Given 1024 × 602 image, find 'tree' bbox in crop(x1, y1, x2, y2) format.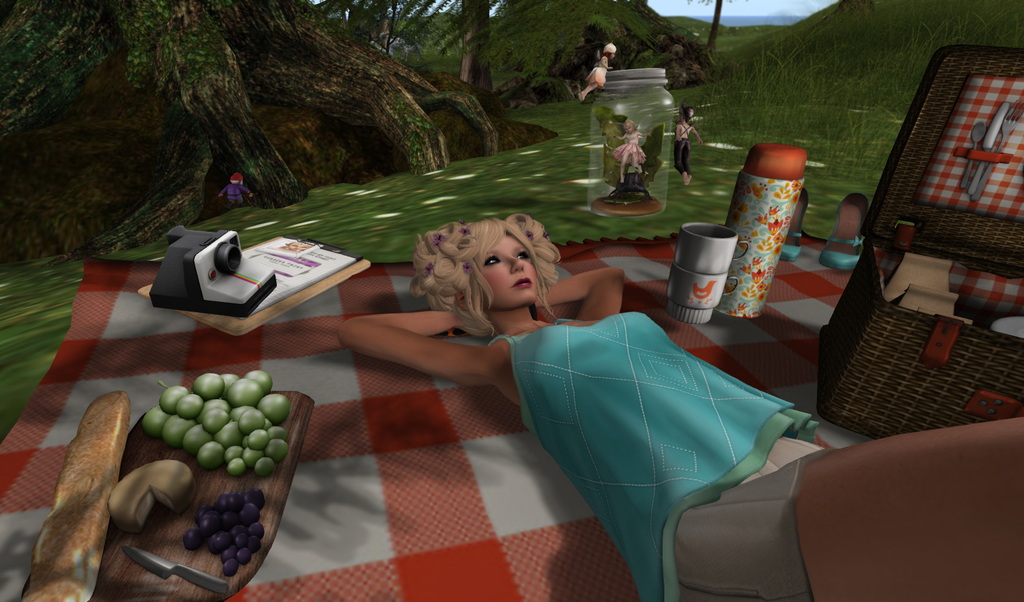
crop(398, 0, 504, 94).
